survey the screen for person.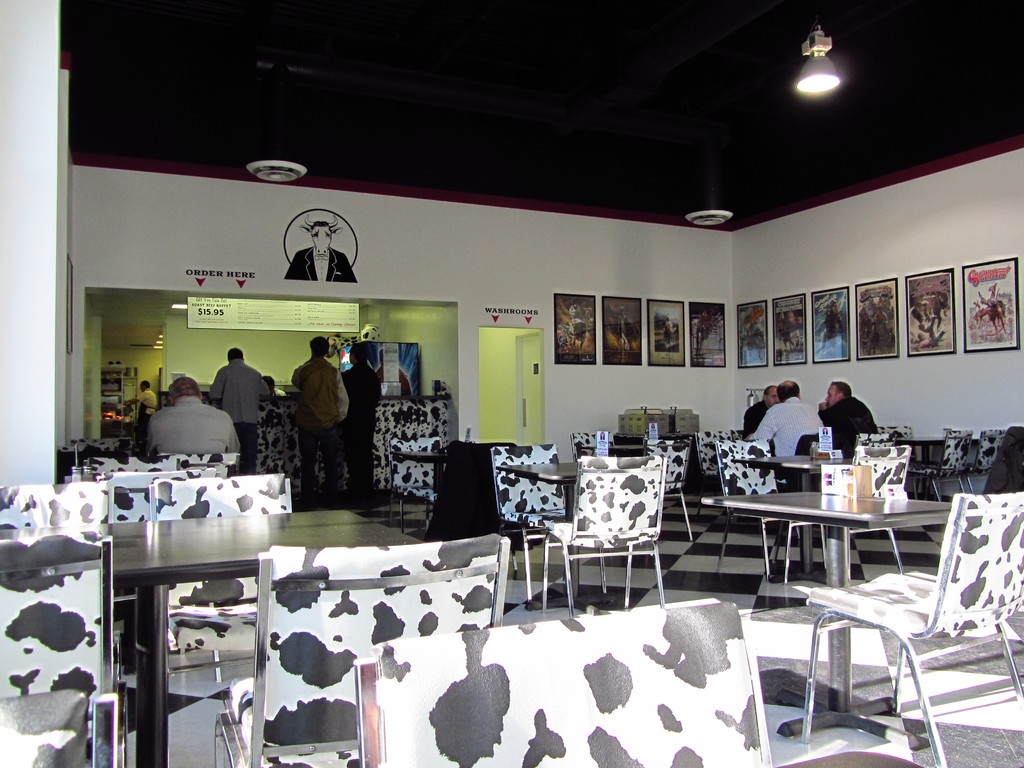
Survey found: region(741, 380, 783, 433).
